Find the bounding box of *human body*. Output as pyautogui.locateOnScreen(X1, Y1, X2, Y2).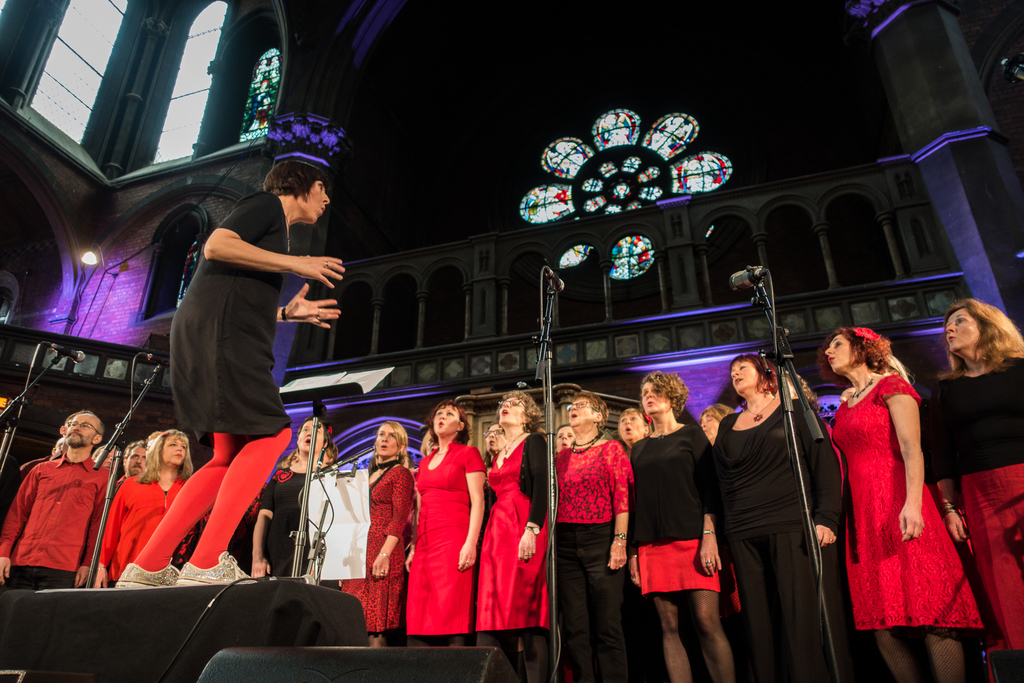
pyautogui.locateOnScreen(156, 110, 321, 582).
